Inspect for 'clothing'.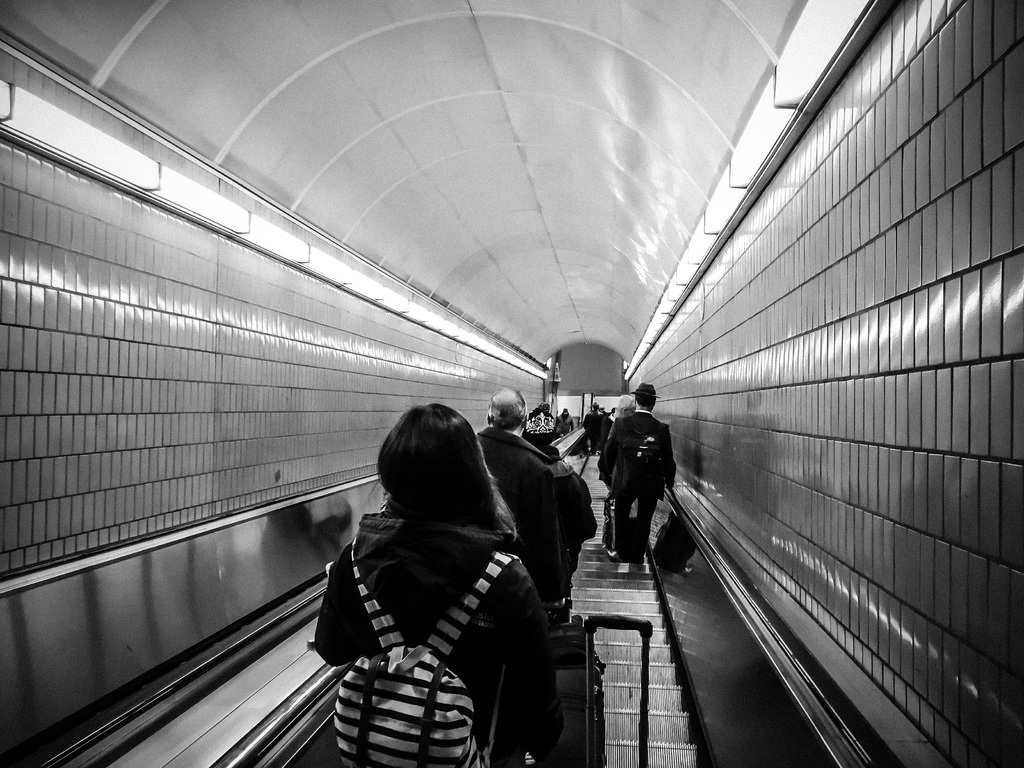
Inspection: region(596, 404, 676, 557).
